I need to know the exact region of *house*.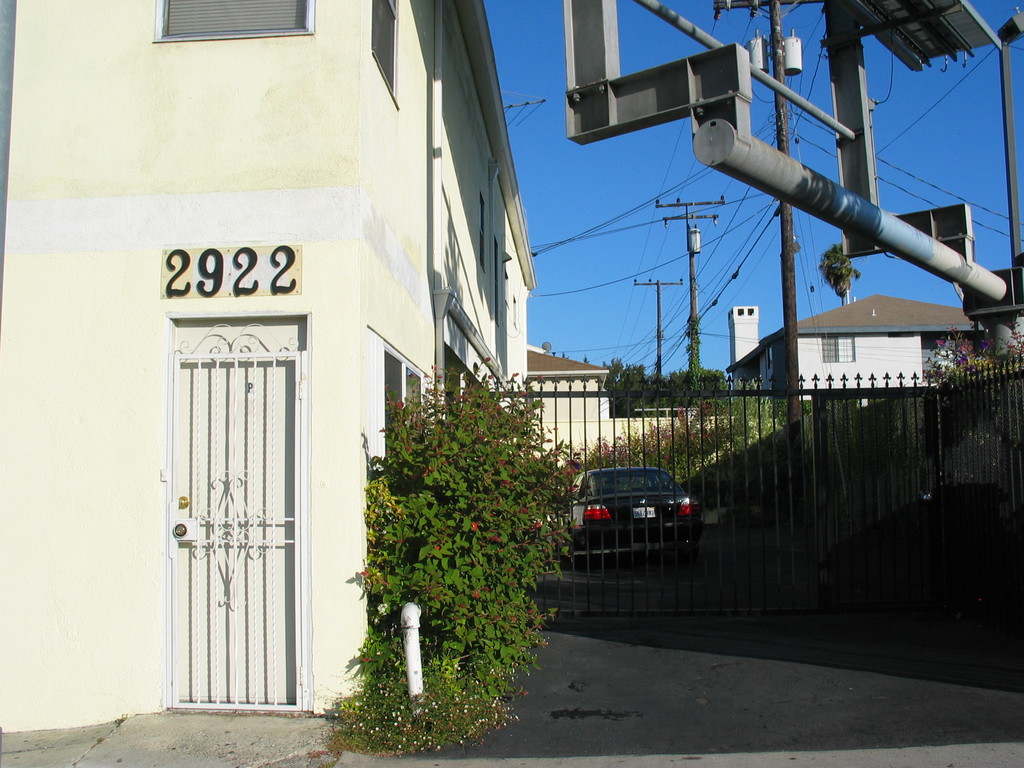
Region: 519,323,685,478.
